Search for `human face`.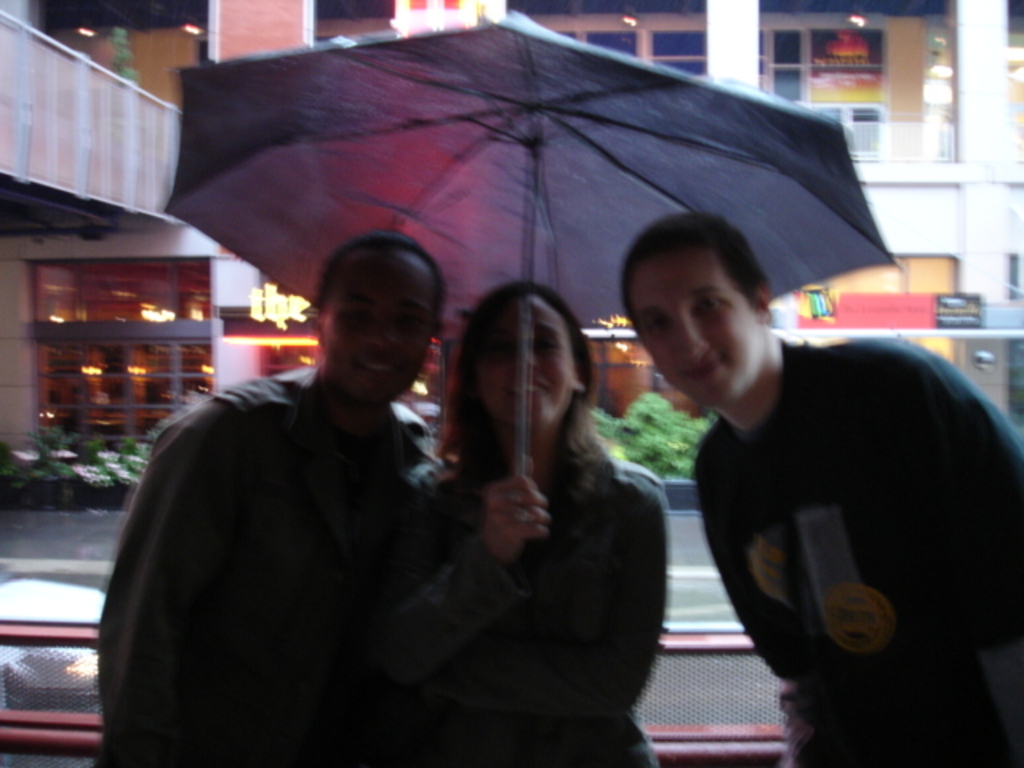
Found at <box>477,296,578,418</box>.
